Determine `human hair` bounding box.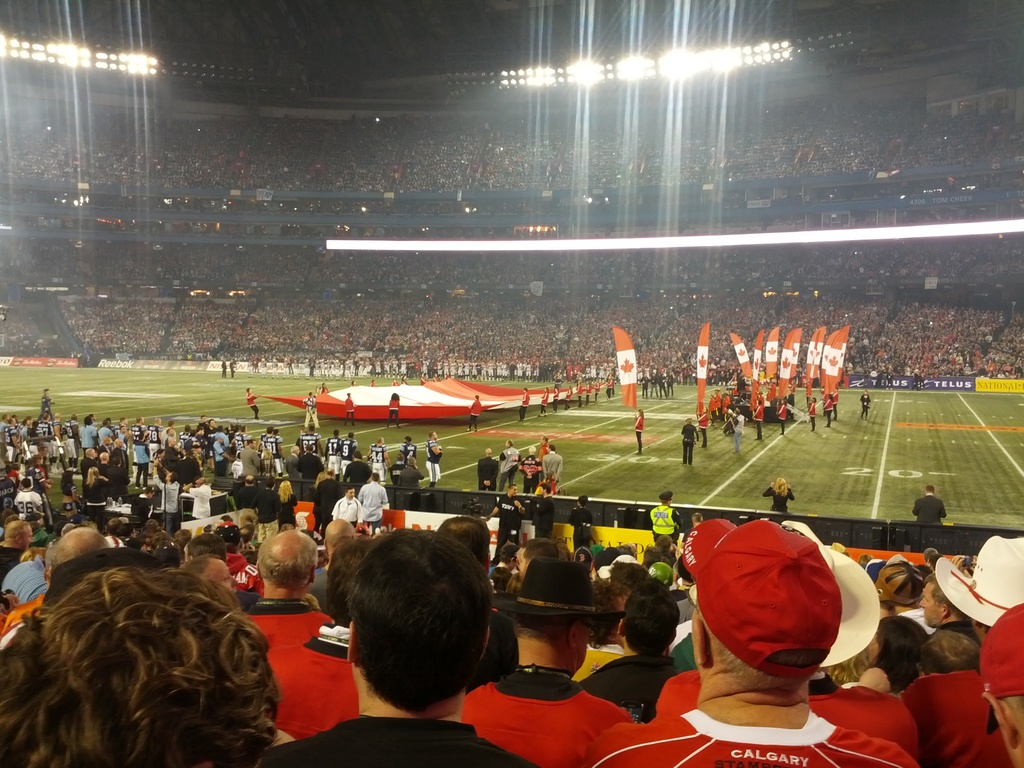
Determined: <bbox>187, 532, 227, 564</bbox>.
